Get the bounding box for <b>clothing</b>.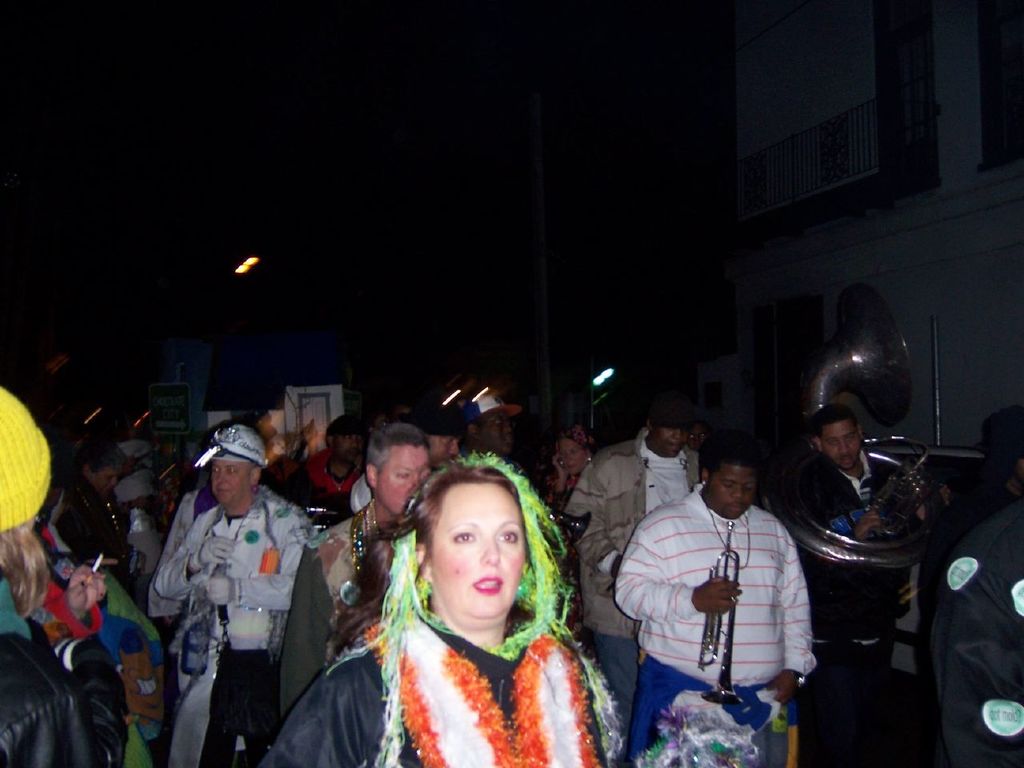
(561, 438, 690, 690).
